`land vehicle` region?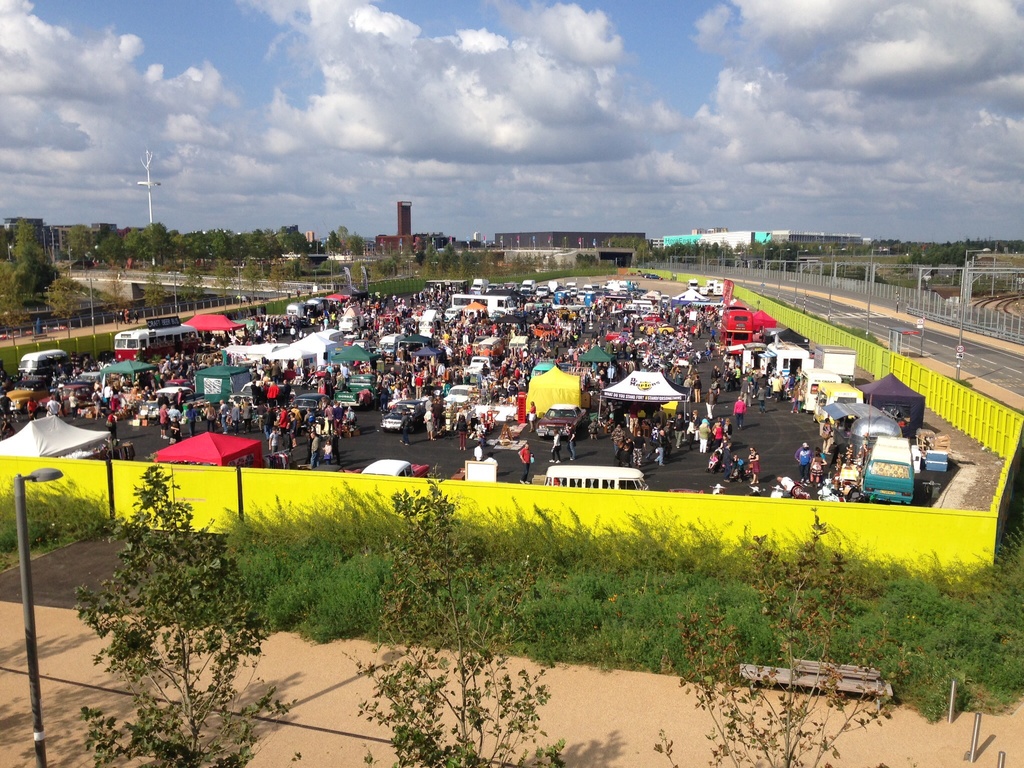
{"x1": 467, "y1": 277, "x2": 491, "y2": 296}
